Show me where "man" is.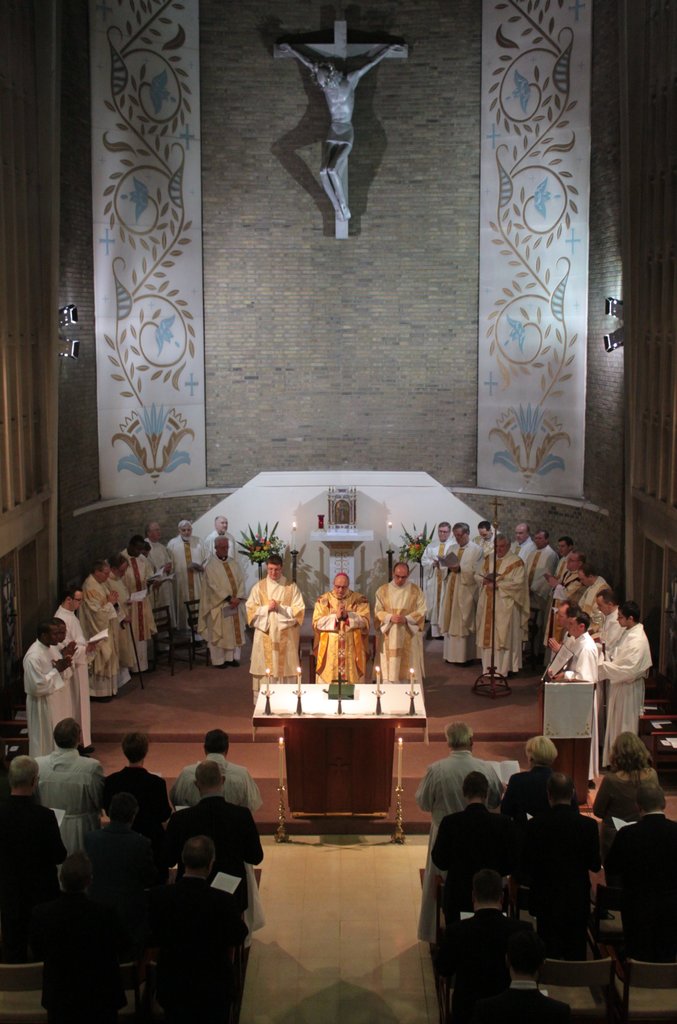
"man" is at 0,754,70,965.
